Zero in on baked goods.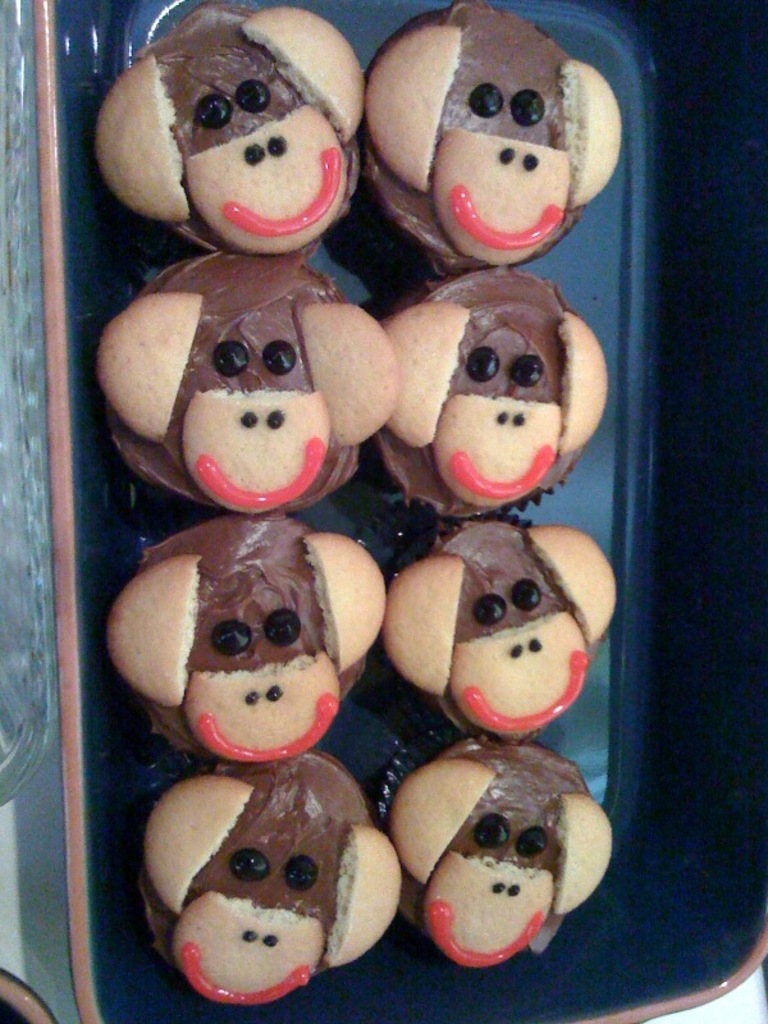
Zeroed in: 364:0:621:276.
